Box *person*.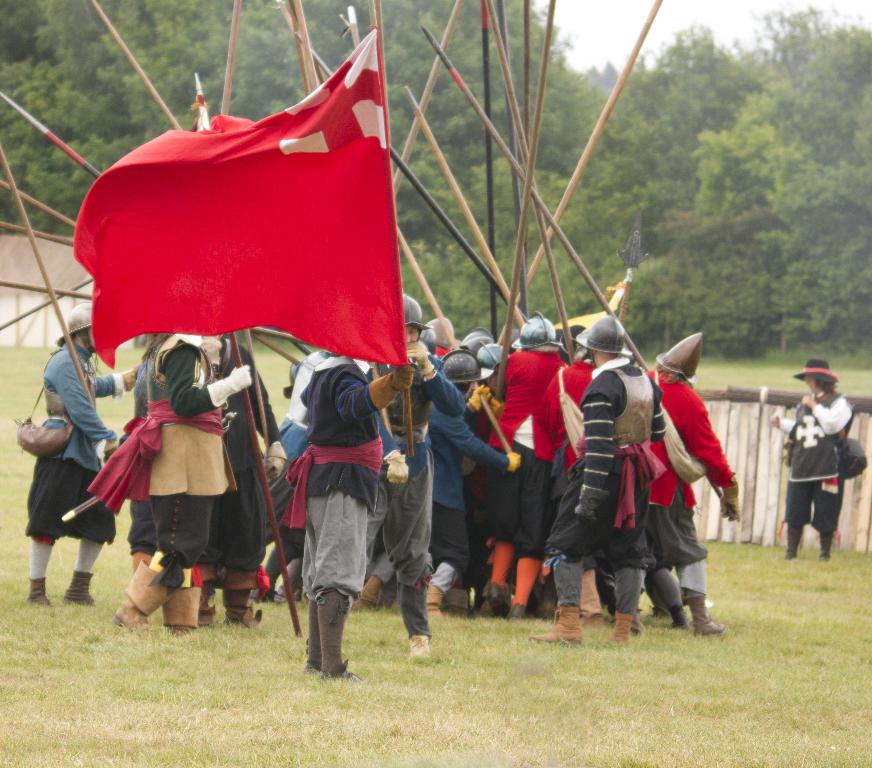
(631,331,752,626).
